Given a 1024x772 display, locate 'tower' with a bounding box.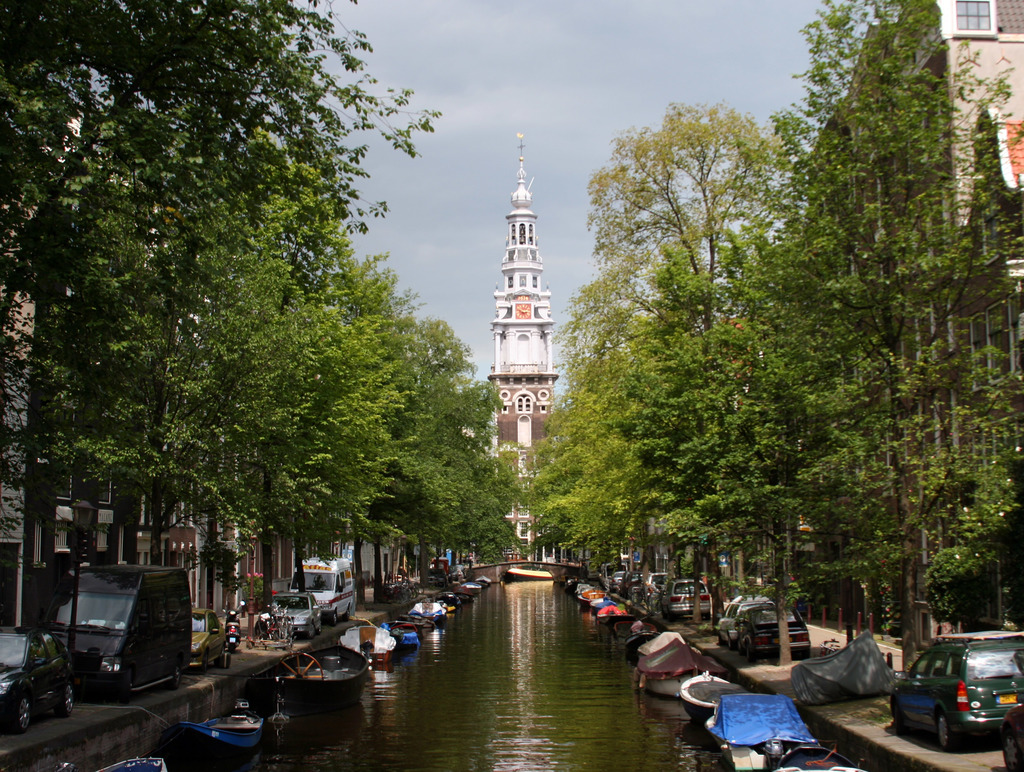
Located: <bbox>440, 107, 579, 550</bbox>.
